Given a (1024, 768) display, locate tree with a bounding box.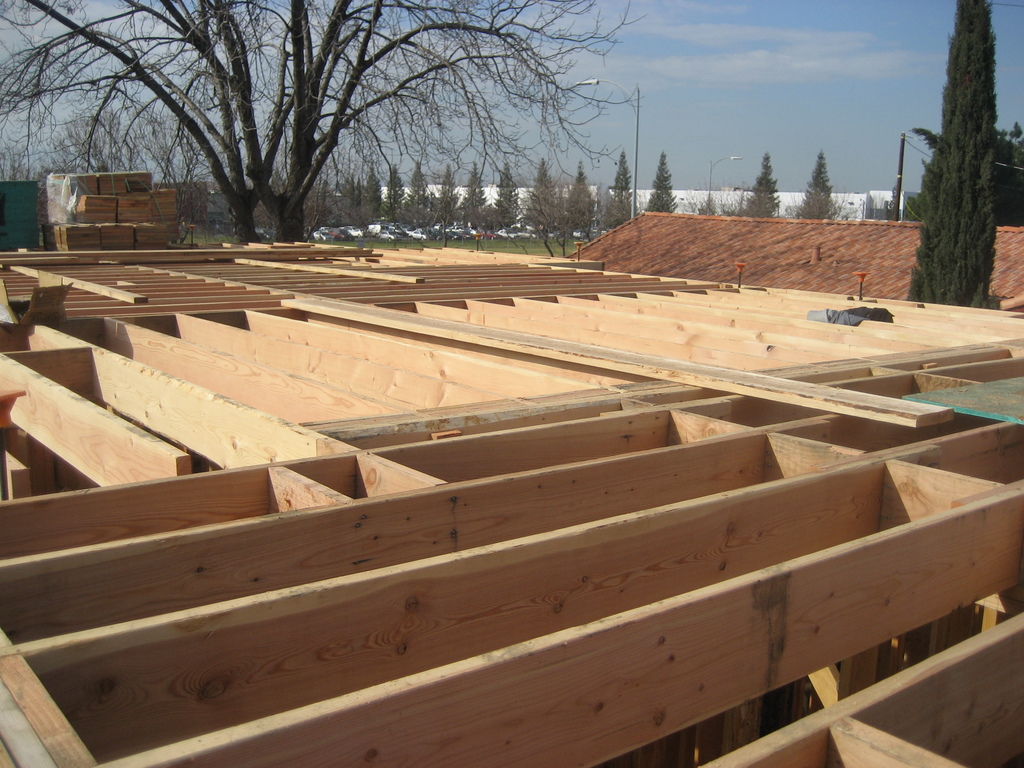
Located: bbox(372, 160, 410, 236).
